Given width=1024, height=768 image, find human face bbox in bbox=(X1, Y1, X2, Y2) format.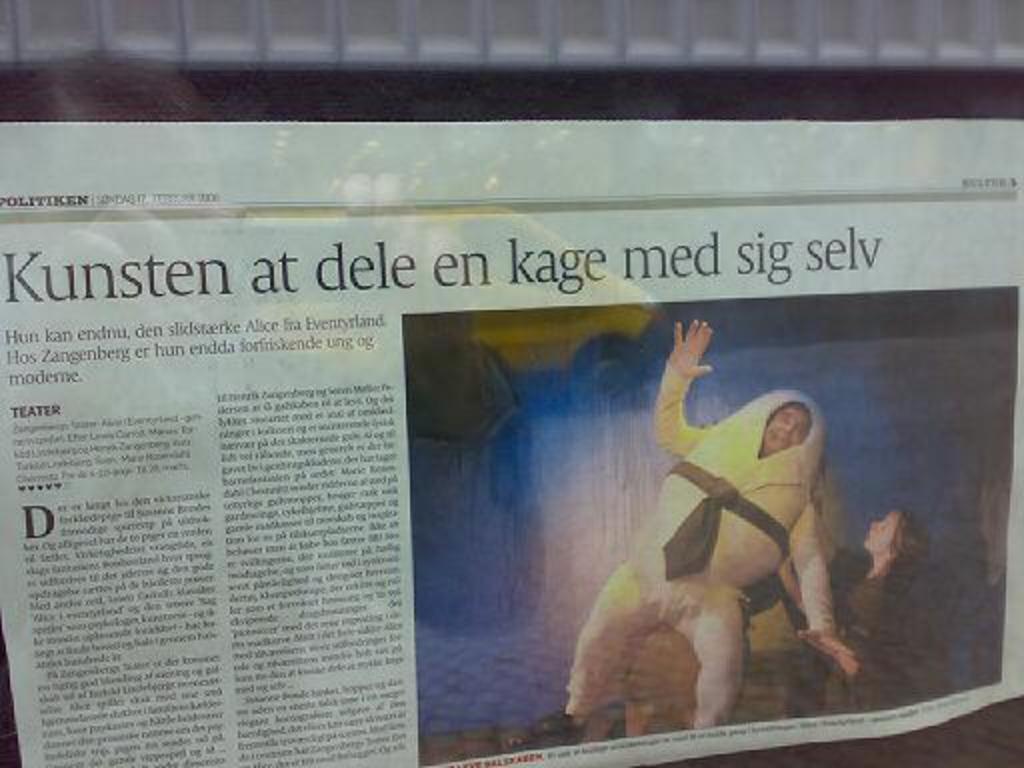
bbox=(768, 402, 814, 452).
